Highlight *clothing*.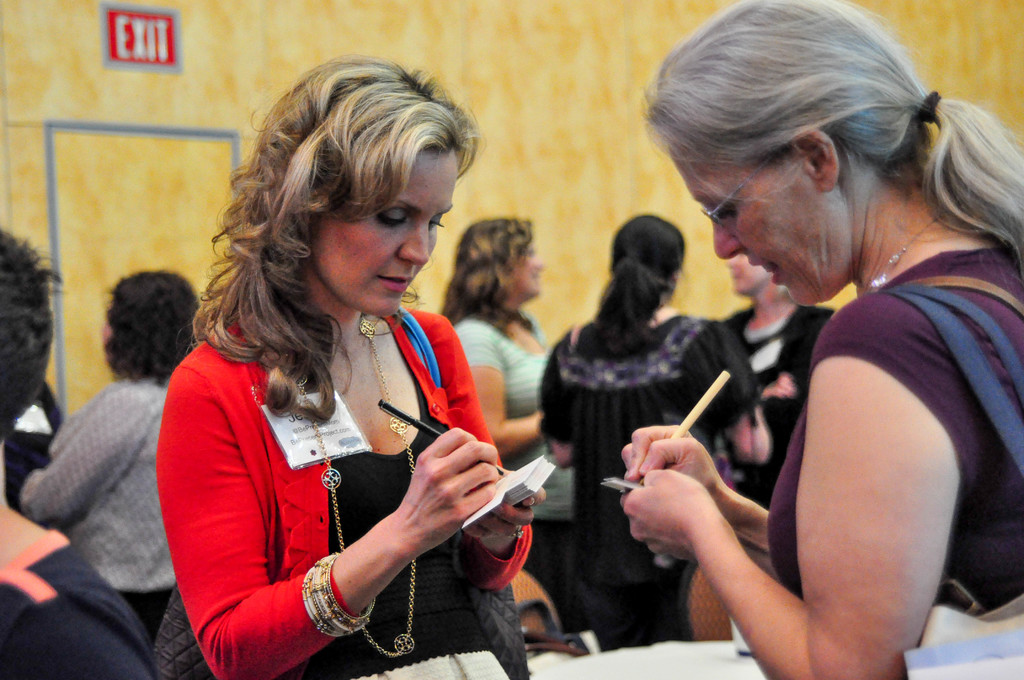
Highlighted region: box(142, 295, 525, 679).
